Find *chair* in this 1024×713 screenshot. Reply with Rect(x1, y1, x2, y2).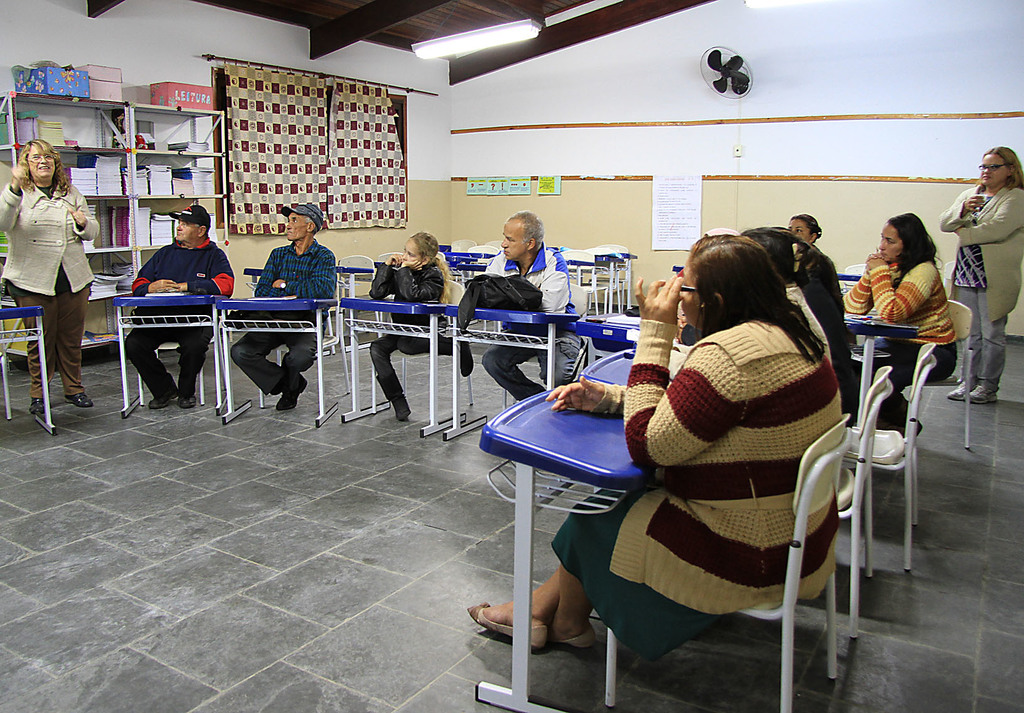
Rect(136, 311, 225, 405).
